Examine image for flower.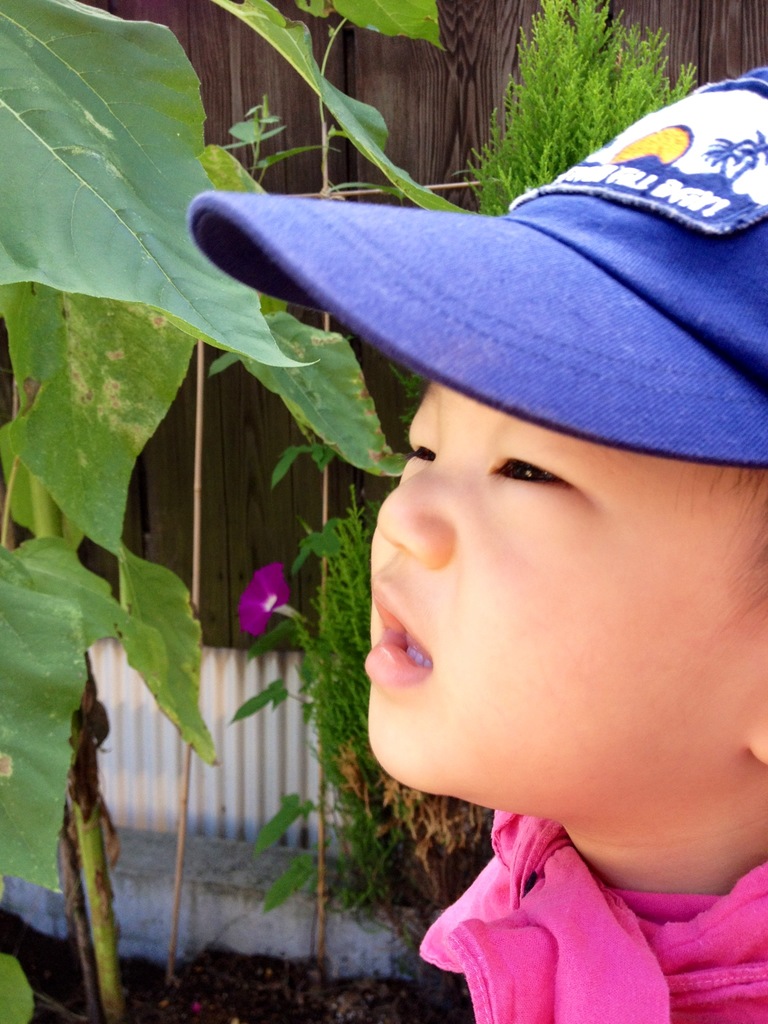
Examination result: (229, 561, 303, 648).
